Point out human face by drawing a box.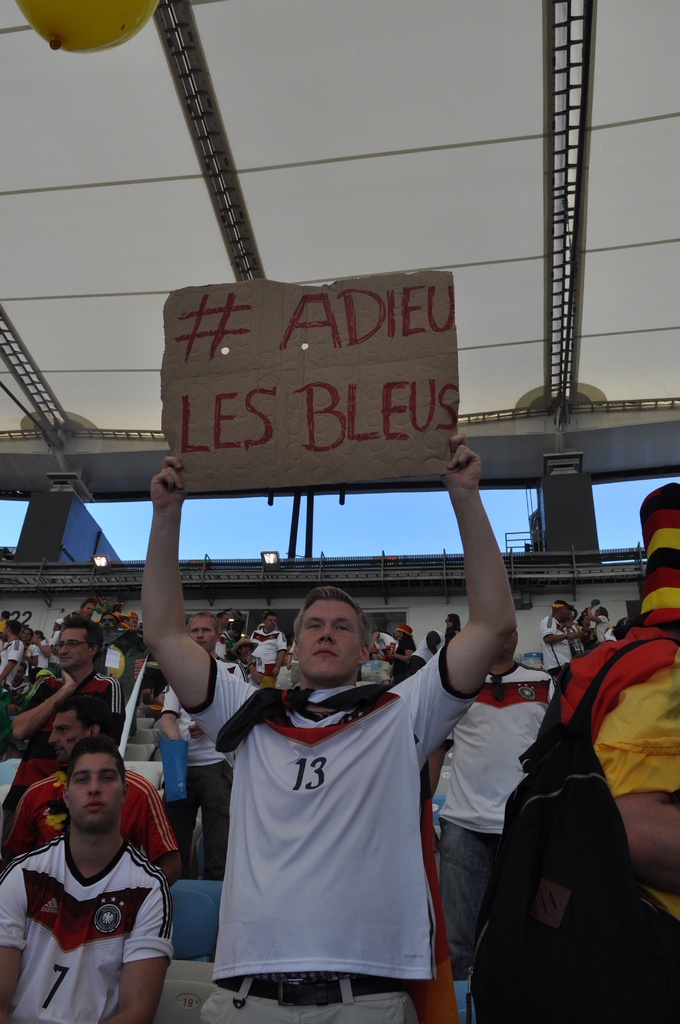
bbox=(190, 617, 218, 652).
